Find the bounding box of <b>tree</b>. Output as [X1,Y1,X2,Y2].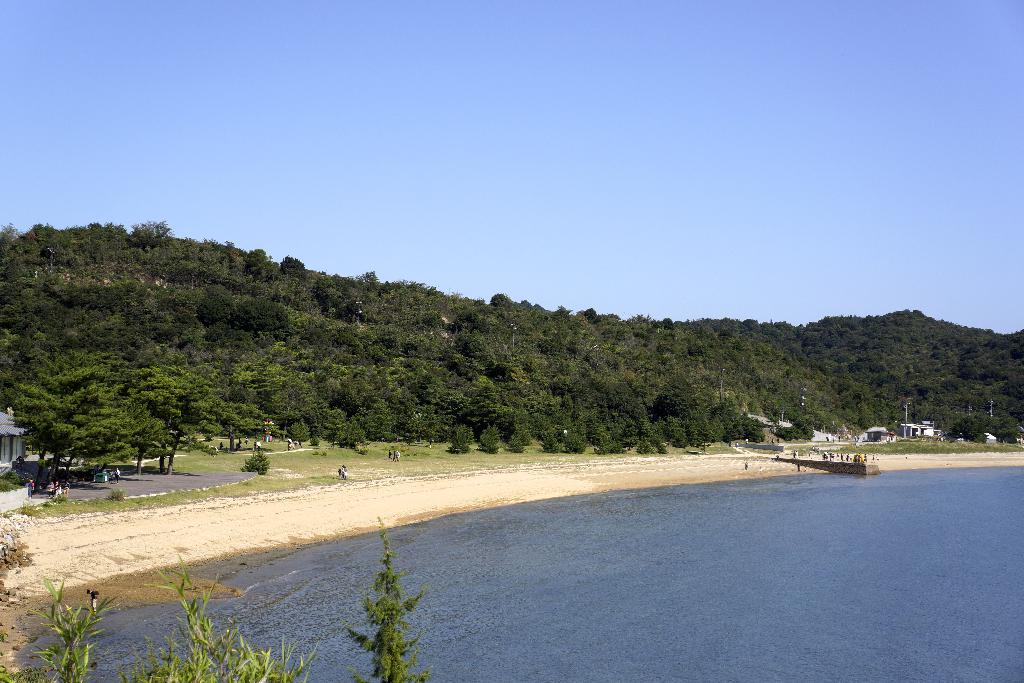
[580,305,598,325].
